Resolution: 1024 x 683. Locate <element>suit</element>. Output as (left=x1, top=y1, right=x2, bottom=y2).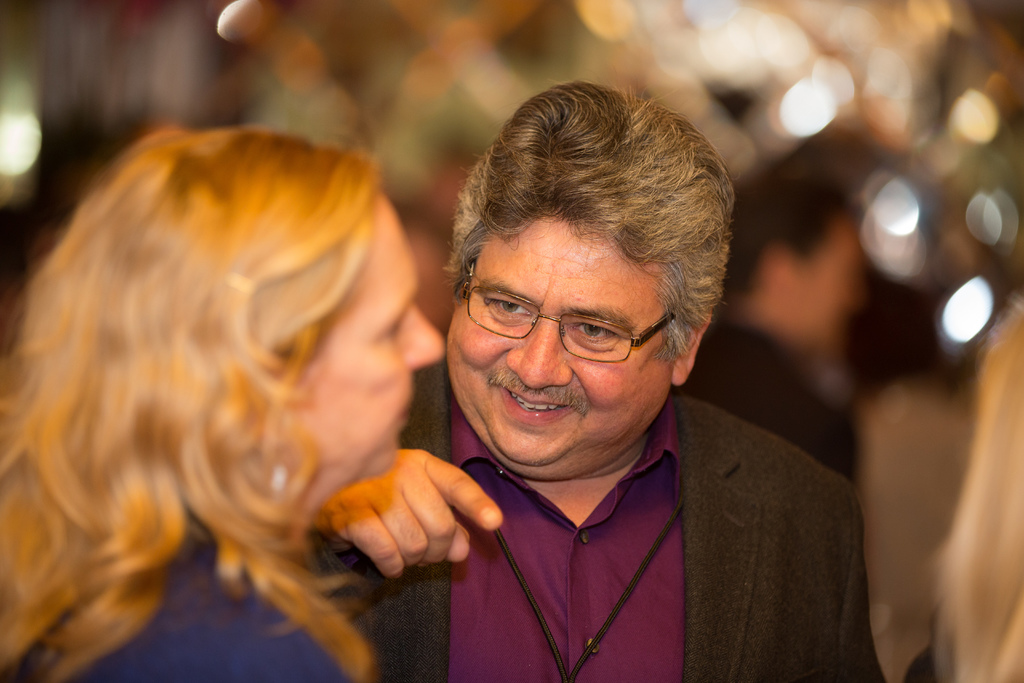
(left=300, top=363, right=889, bottom=682).
